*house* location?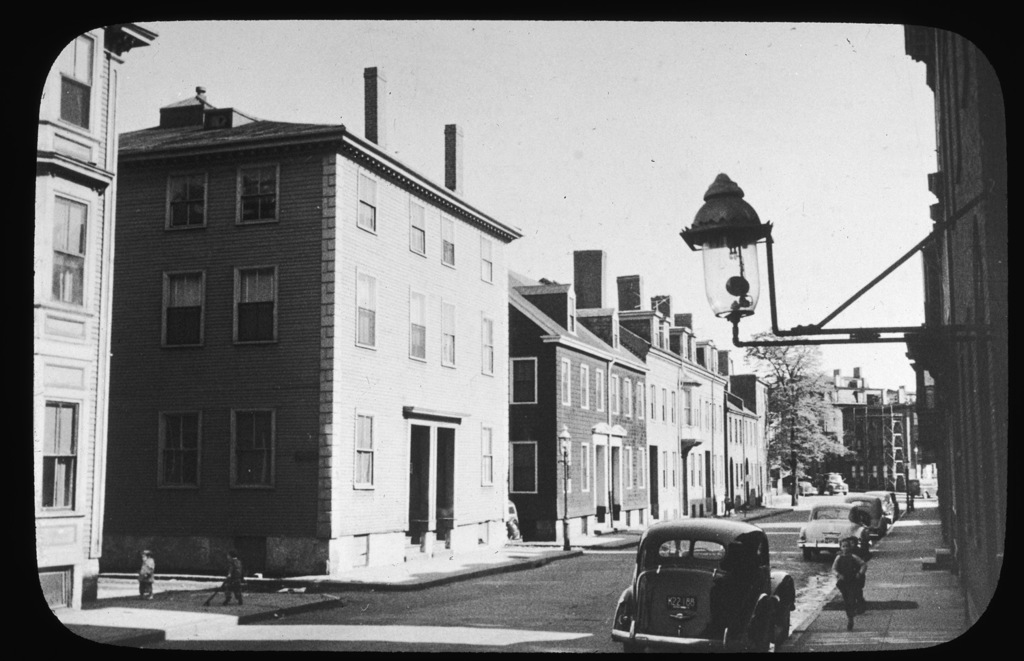
left=498, top=252, right=765, bottom=548
